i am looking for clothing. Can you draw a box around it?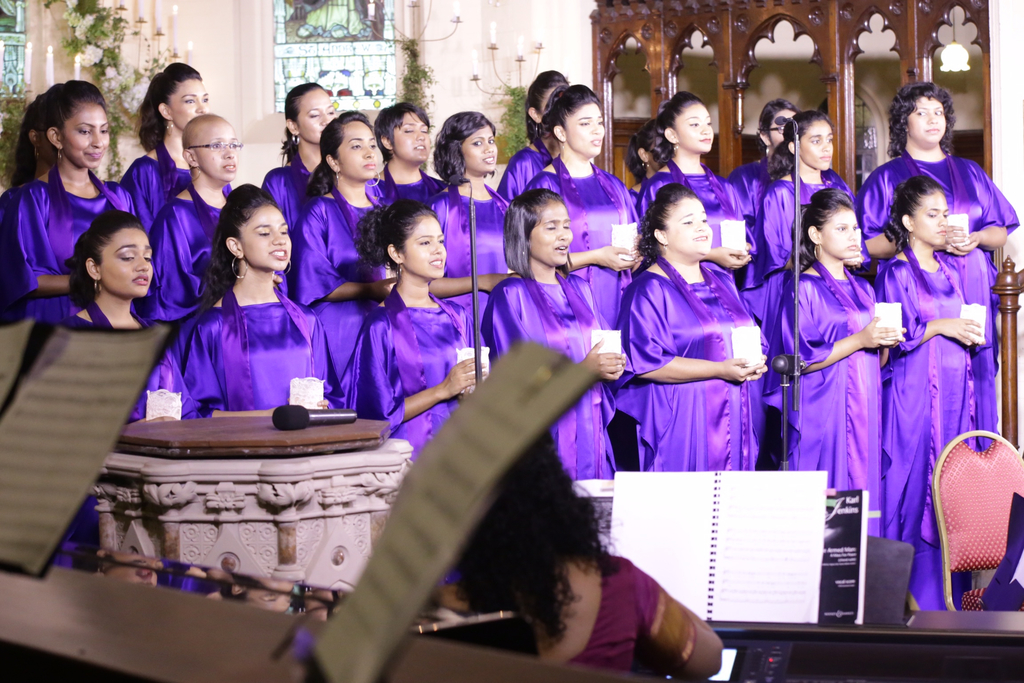
Sure, the bounding box is 115:138:197:239.
